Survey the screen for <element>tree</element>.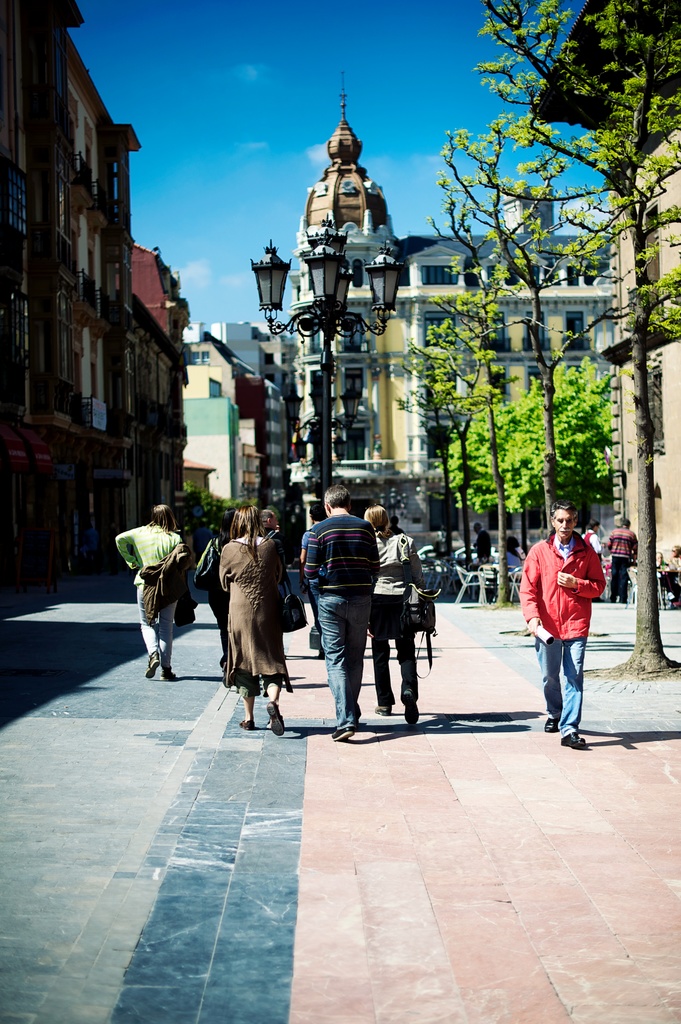
Survey found: Rect(397, 299, 506, 598).
